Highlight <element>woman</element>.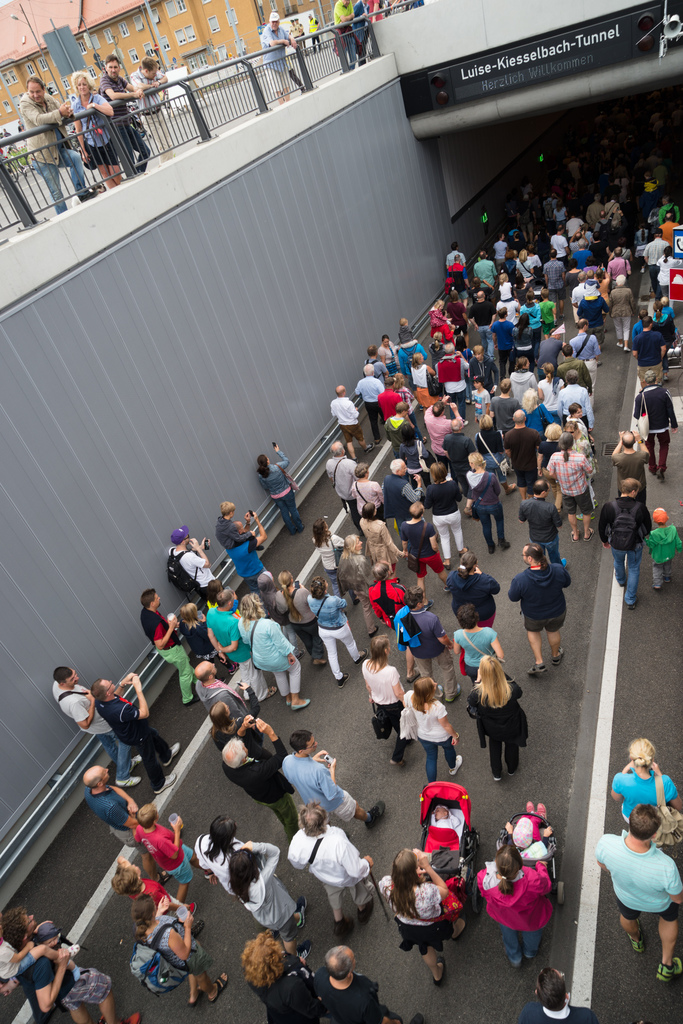
Highlighted region: box=[238, 592, 309, 711].
